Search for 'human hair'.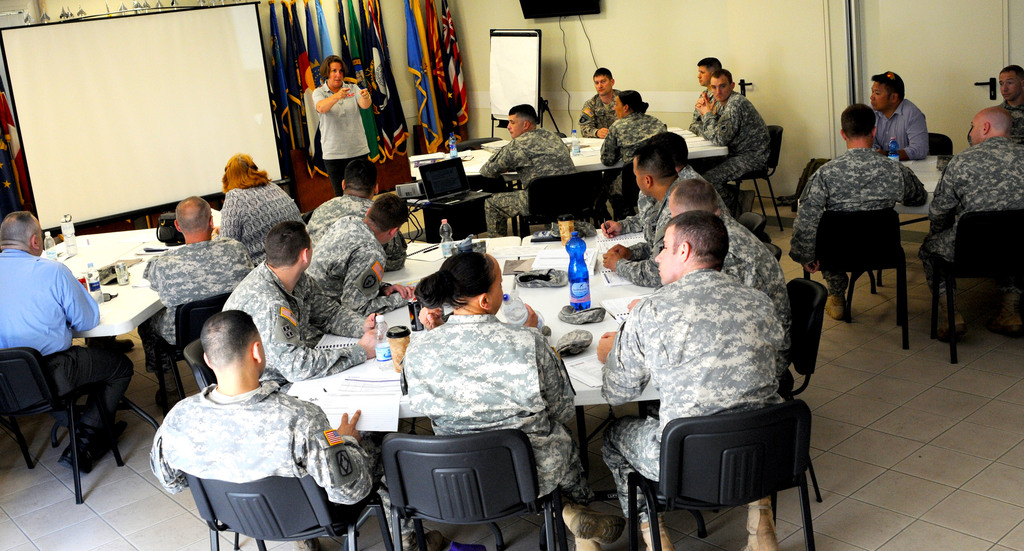
Found at {"x1": 513, "y1": 105, "x2": 539, "y2": 126}.
